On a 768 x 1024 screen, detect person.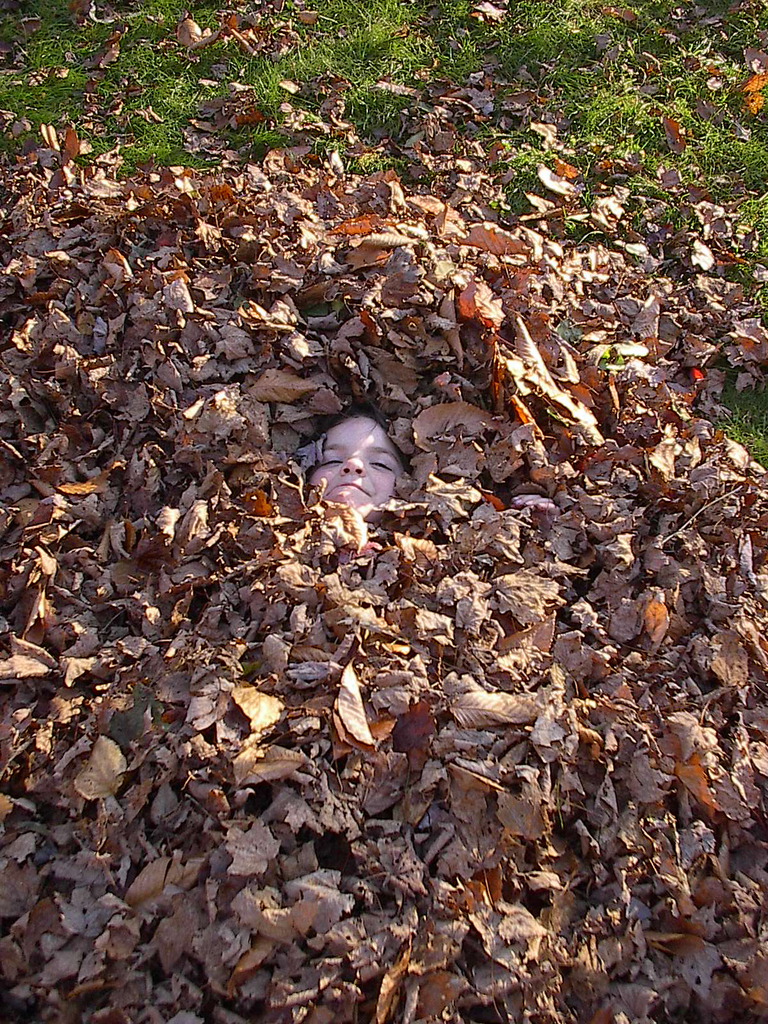
(left=294, top=395, right=412, bottom=526).
